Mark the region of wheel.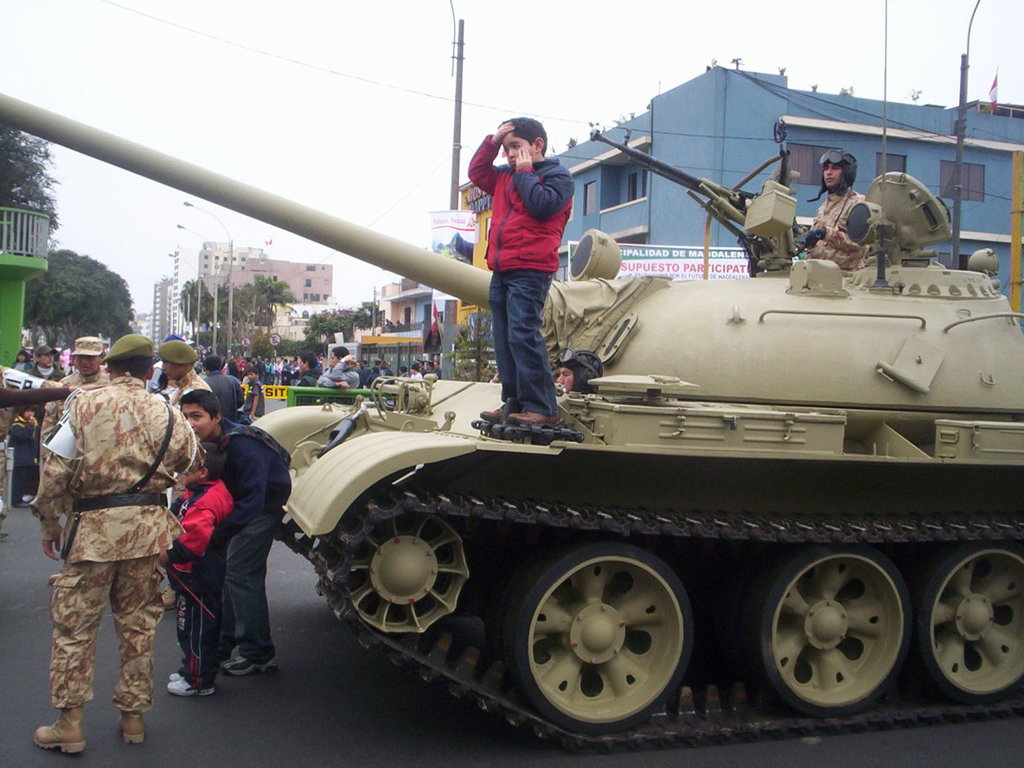
Region: rect(918, 543, 1023, 702).
